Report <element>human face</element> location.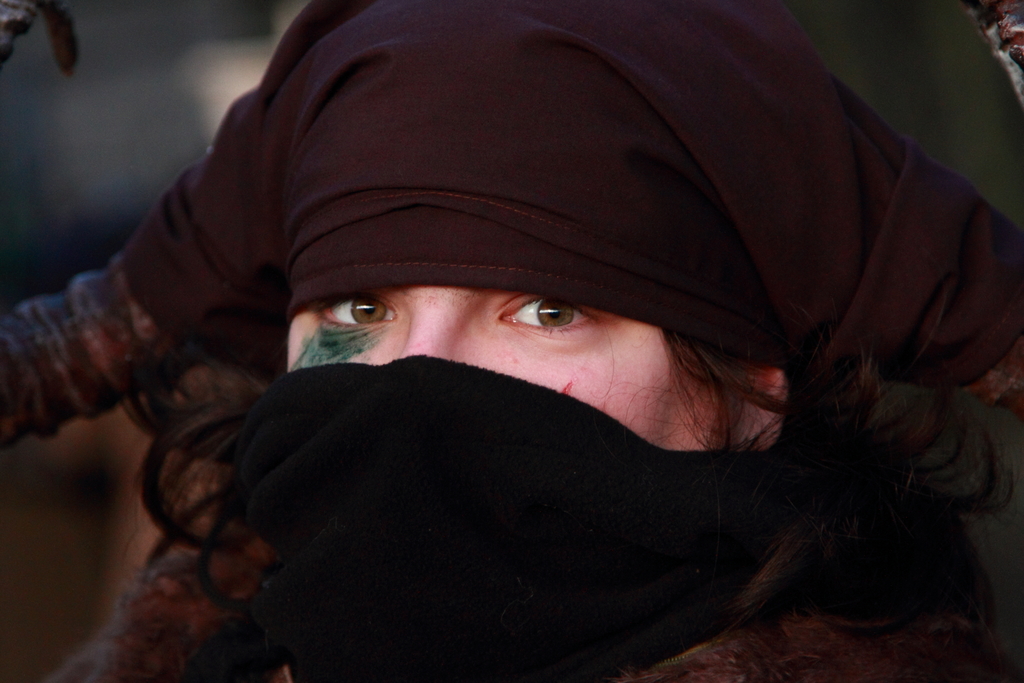
Report: crop(287, 284, 725, 450).
